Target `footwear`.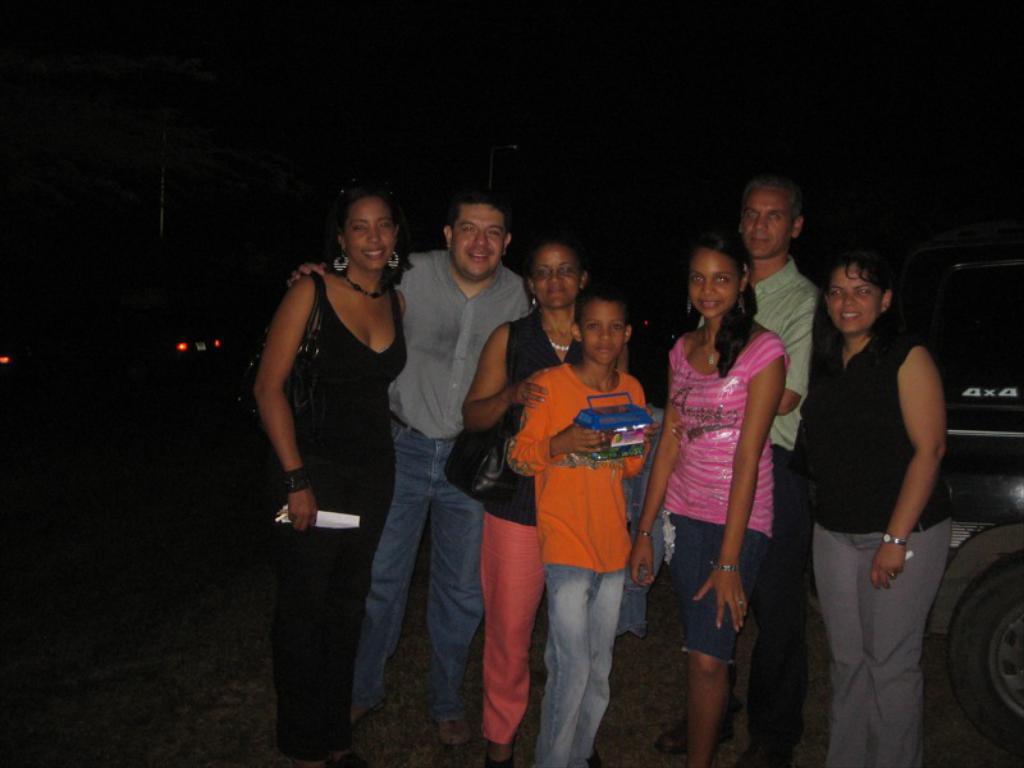
Target region: box=[348, 710, 388, 739].
